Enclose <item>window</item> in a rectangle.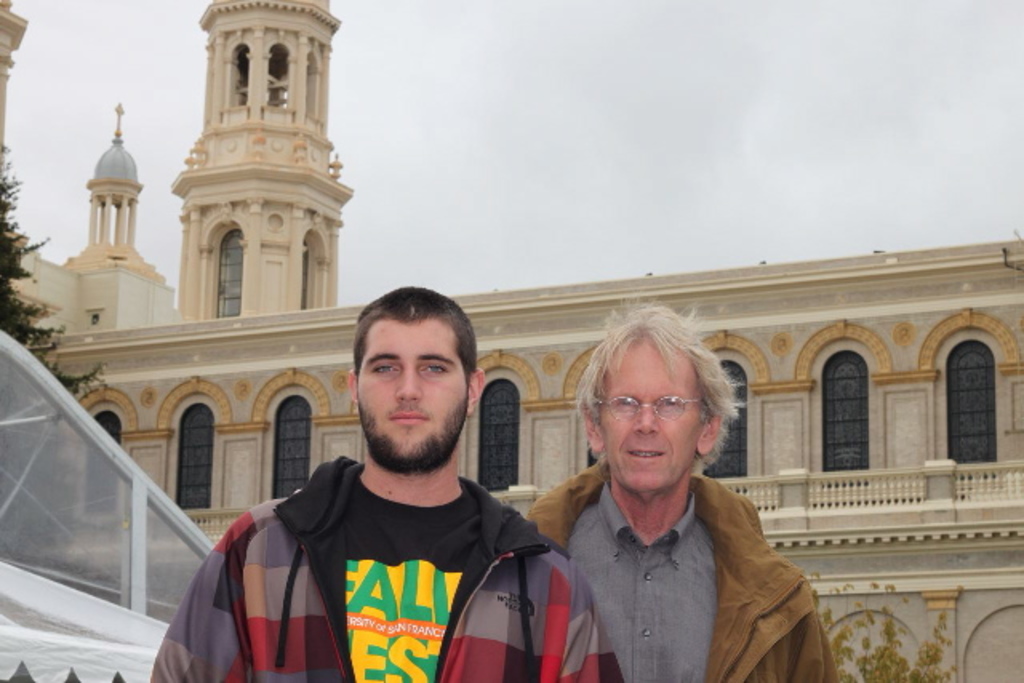
<bbox>270, 385, 315, 517</bbox>.
